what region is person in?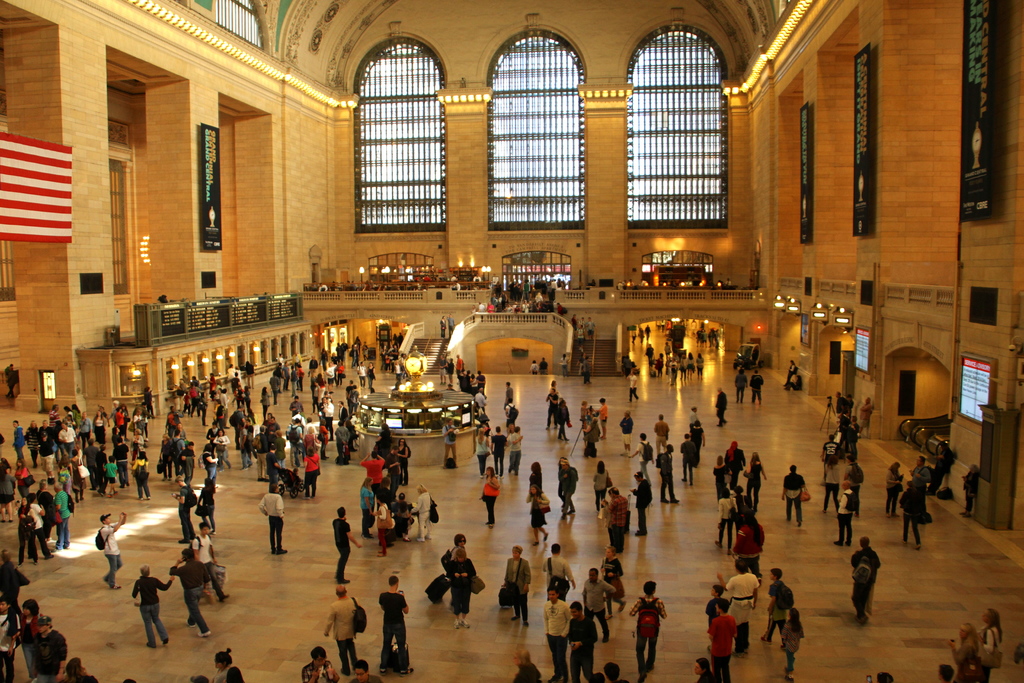
crop(750, 368, 765, 405).
